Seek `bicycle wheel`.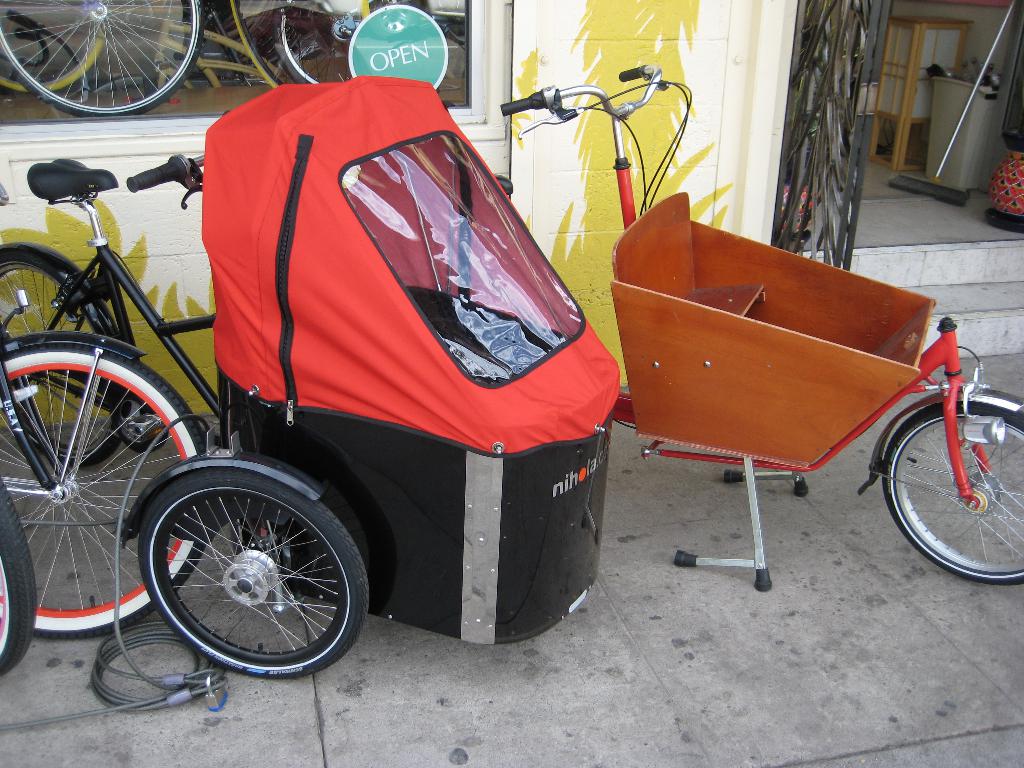
(140,474,372,680).
